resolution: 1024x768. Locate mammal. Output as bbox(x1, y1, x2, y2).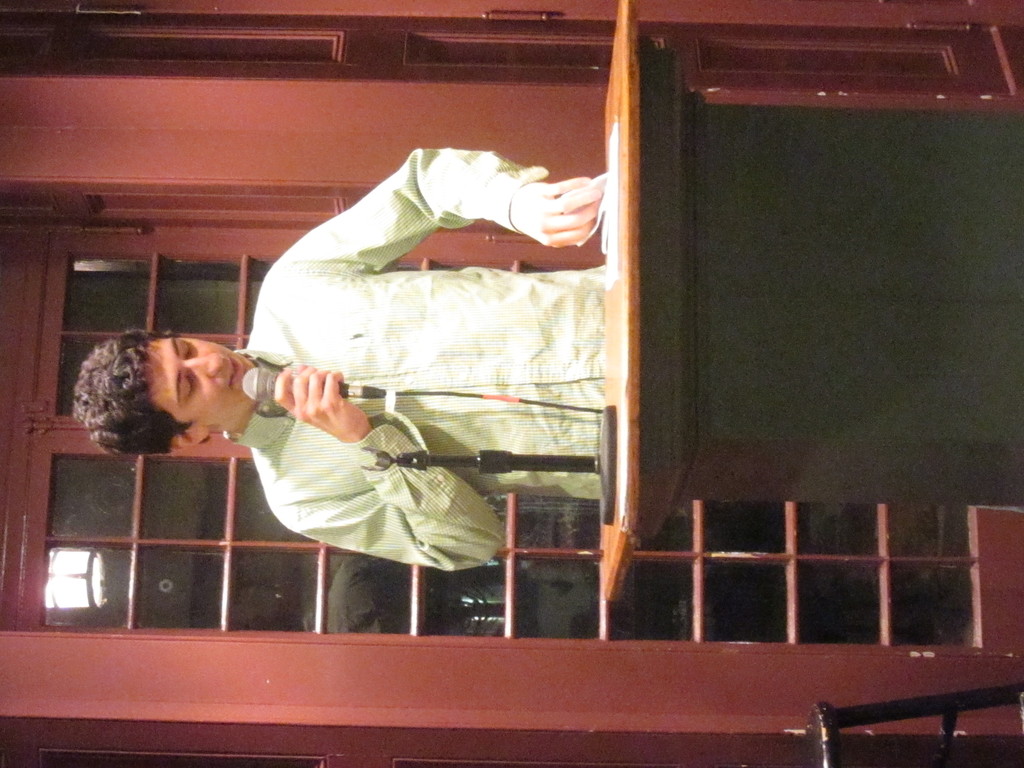
bbox(67, 92, 602, 599).
